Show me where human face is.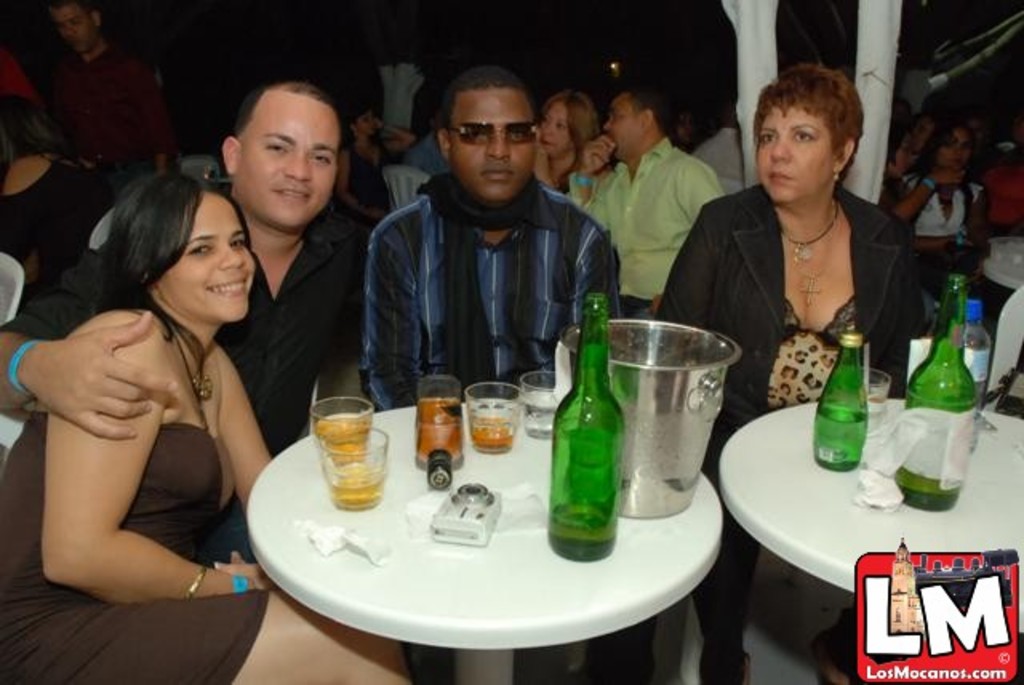
human face is at bbox=(139, 179, 259, 310).
